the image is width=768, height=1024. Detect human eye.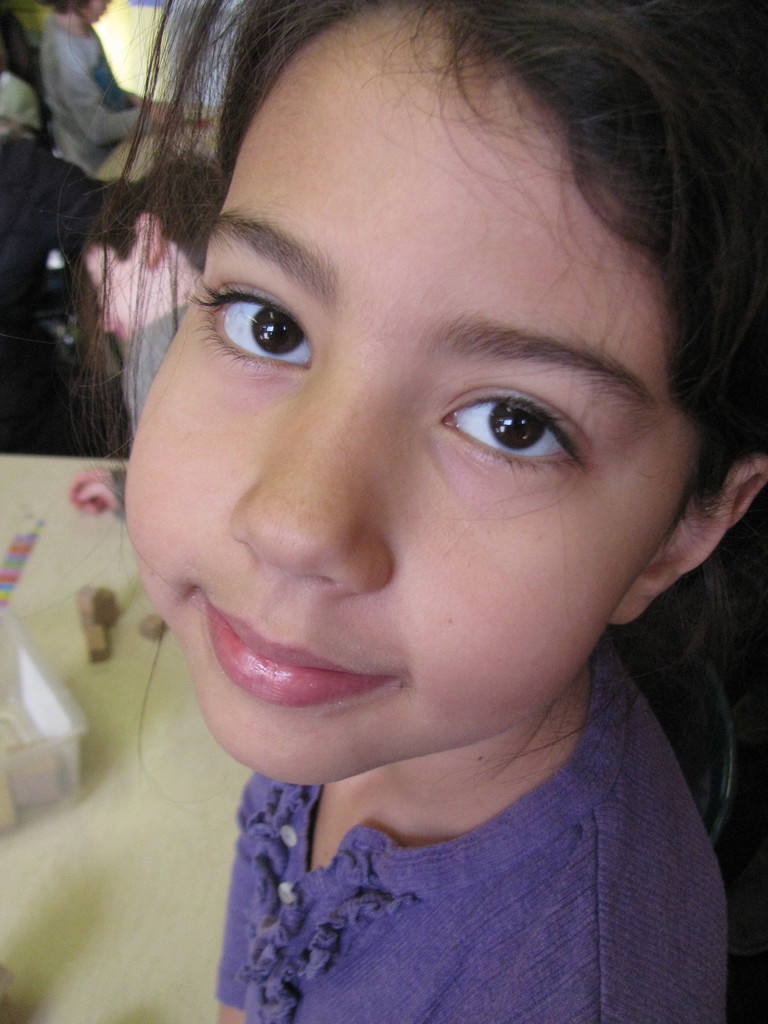
Detection: x1=420 y1=369 x2=626 y2=469.
